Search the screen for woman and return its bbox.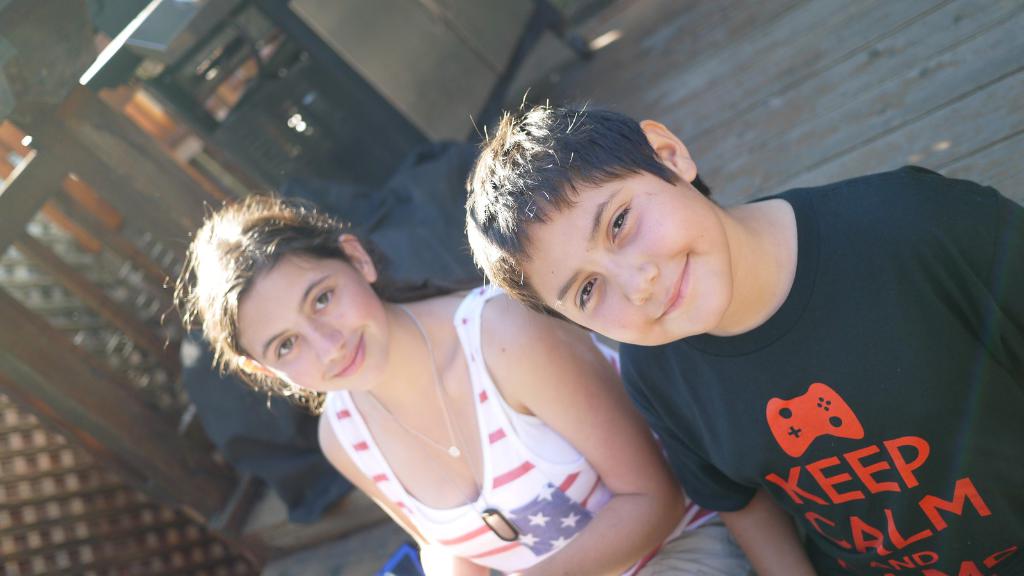
Found: crop(170, 191, 754, 575).
